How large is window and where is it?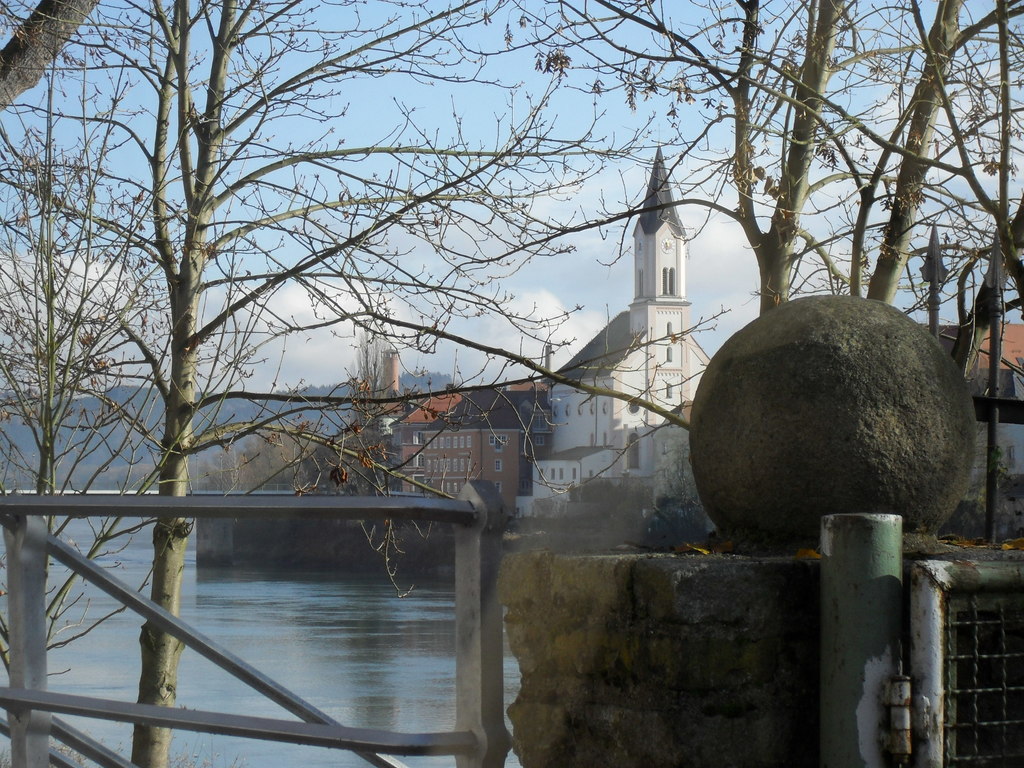
Bounding box: l=666, t=322, r=671, b=338.
